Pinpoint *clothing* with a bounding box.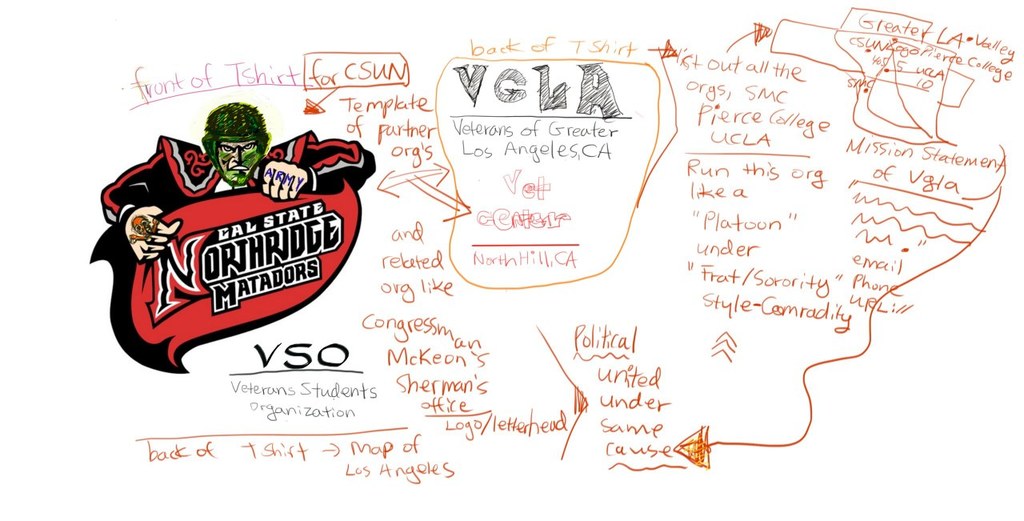
x1=98 y1=136 x2=378 y2=226.
